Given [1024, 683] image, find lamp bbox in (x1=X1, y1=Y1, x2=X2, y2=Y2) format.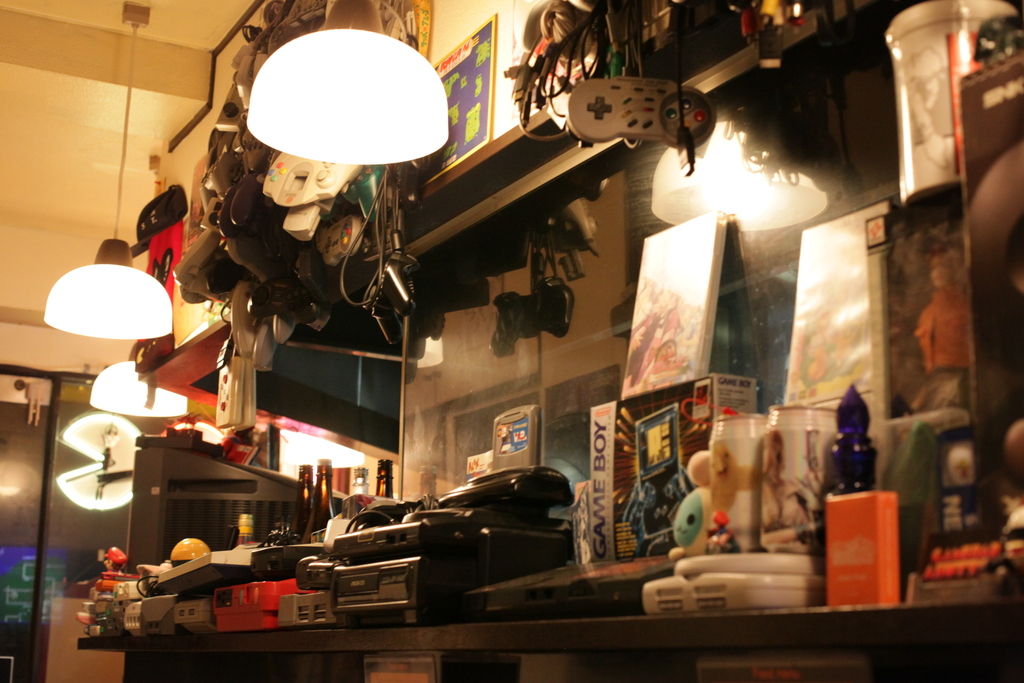
(x1=243, y1=0, x2=448, y2=164).
